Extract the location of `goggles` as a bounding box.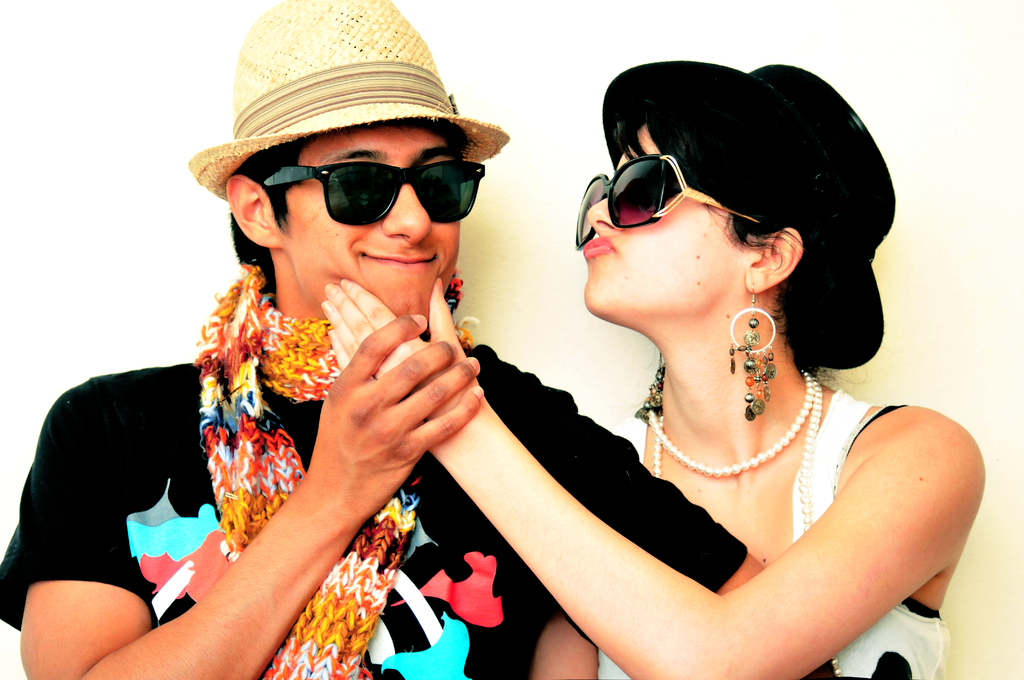
575,156,758,247.
